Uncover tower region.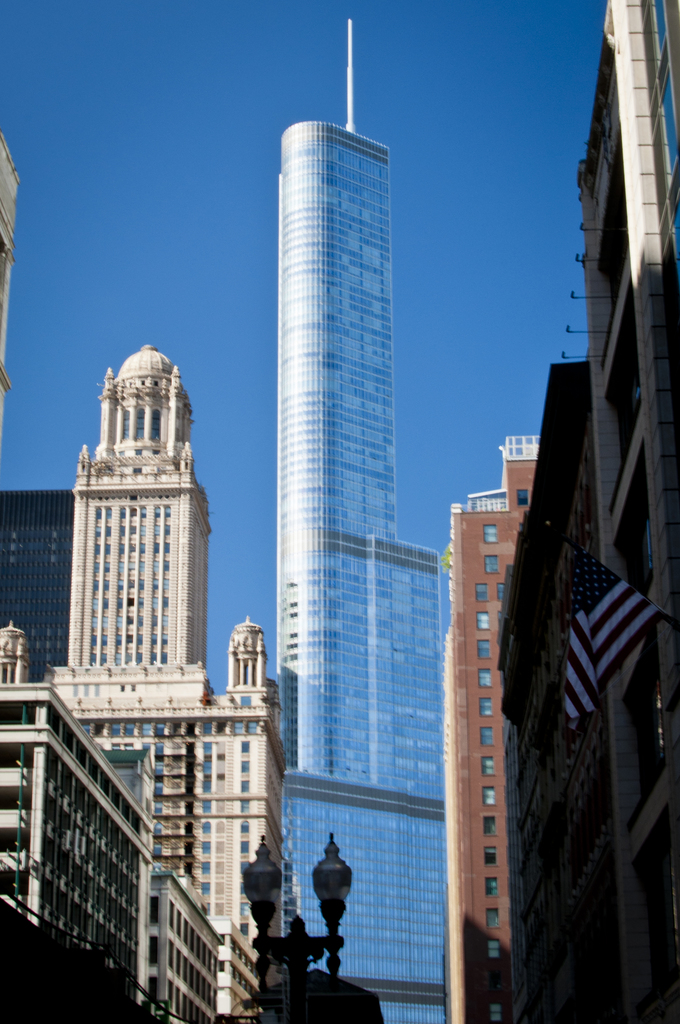
Uncovered: crop(576, 0, 679, 1019).
